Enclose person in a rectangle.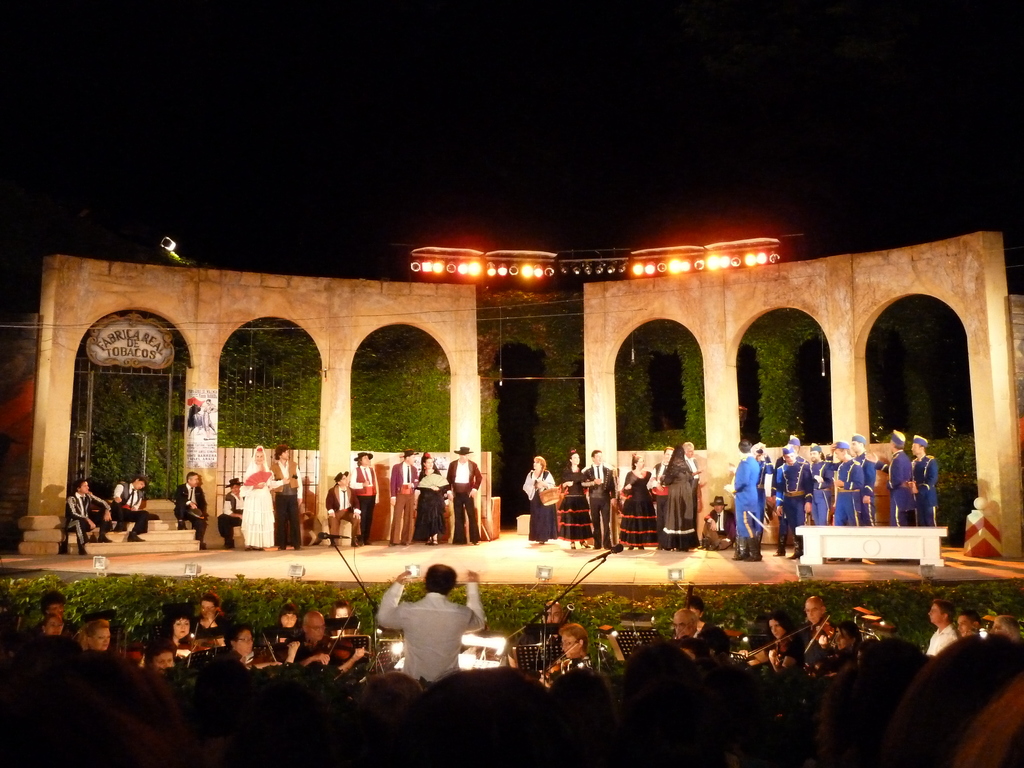
box=[150, 641, 179, 675].
